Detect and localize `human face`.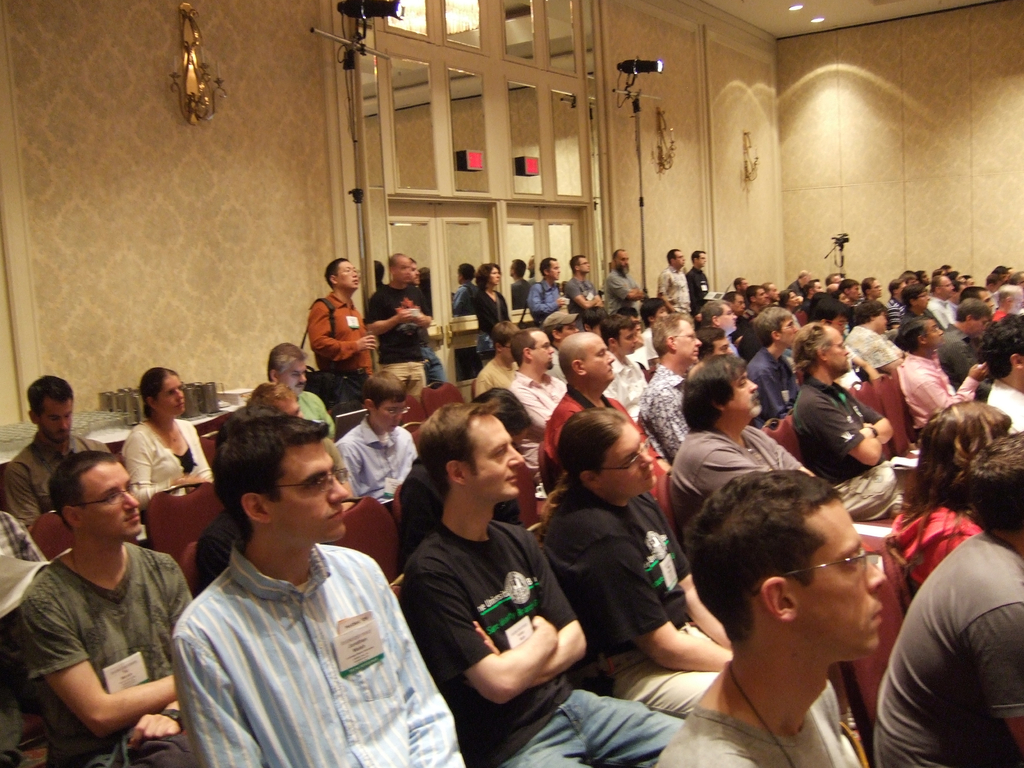
Localized at [748, 283, 761, 307].
